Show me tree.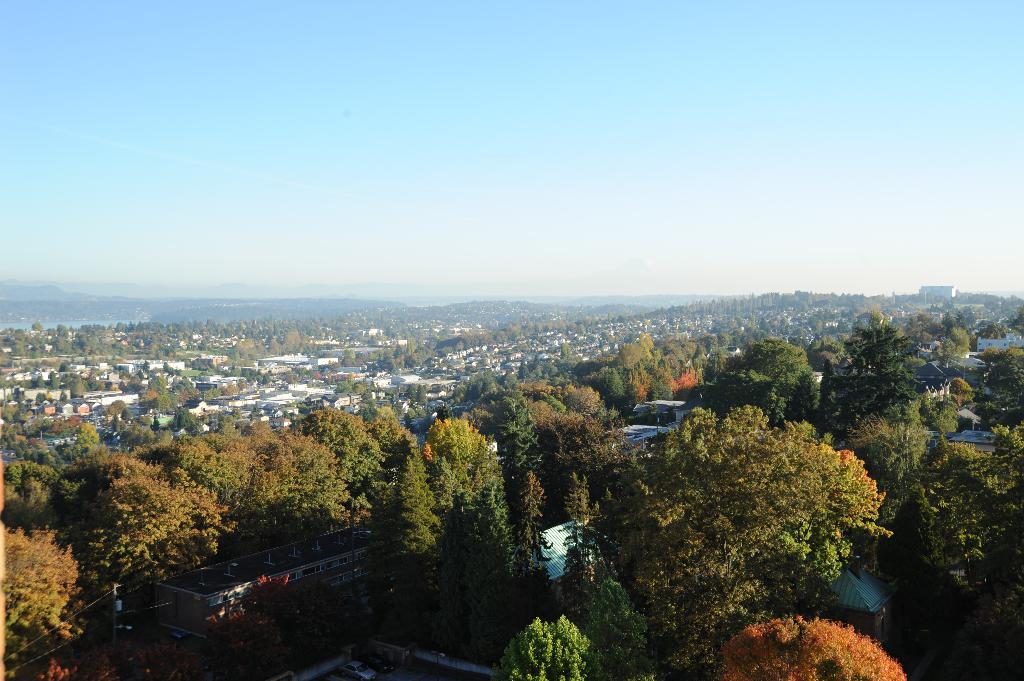
tree is here: [30,417,54,437].
